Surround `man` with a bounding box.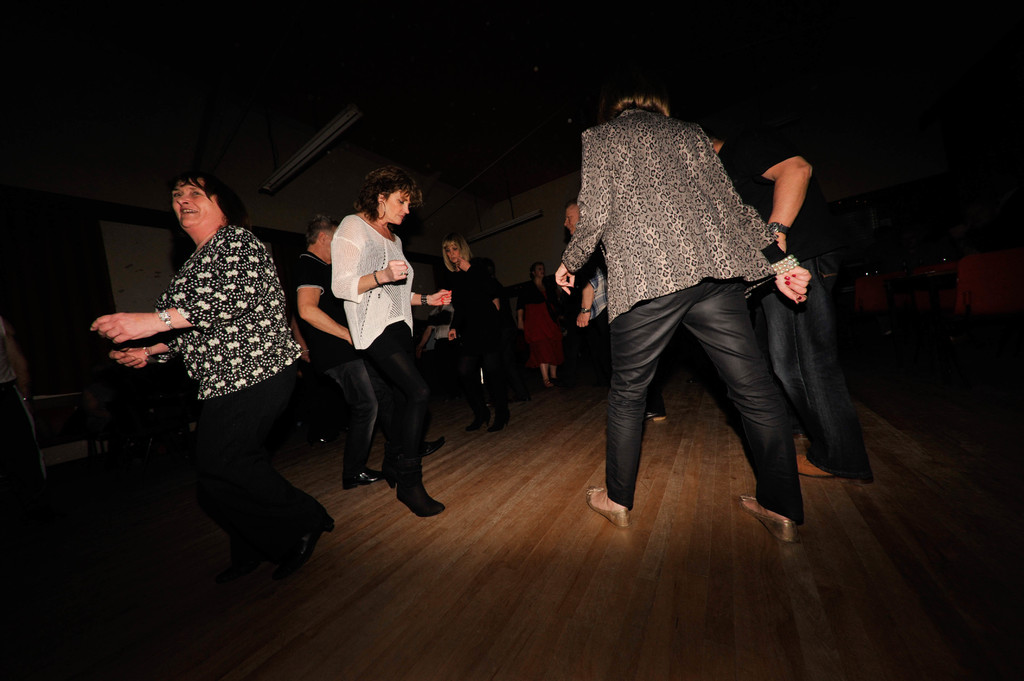
561 201 682 451.
